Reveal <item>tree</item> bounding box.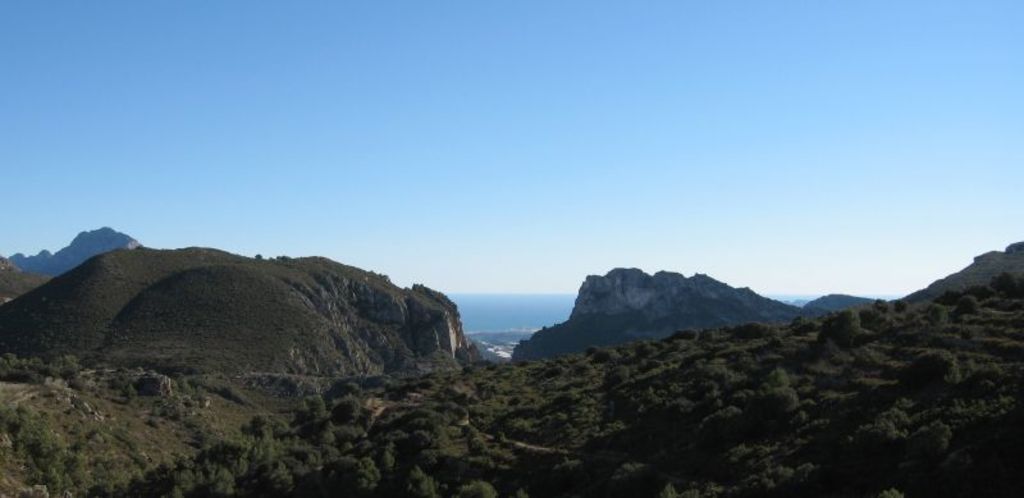
Revealed: bbox(307, 421, 335, 447).
